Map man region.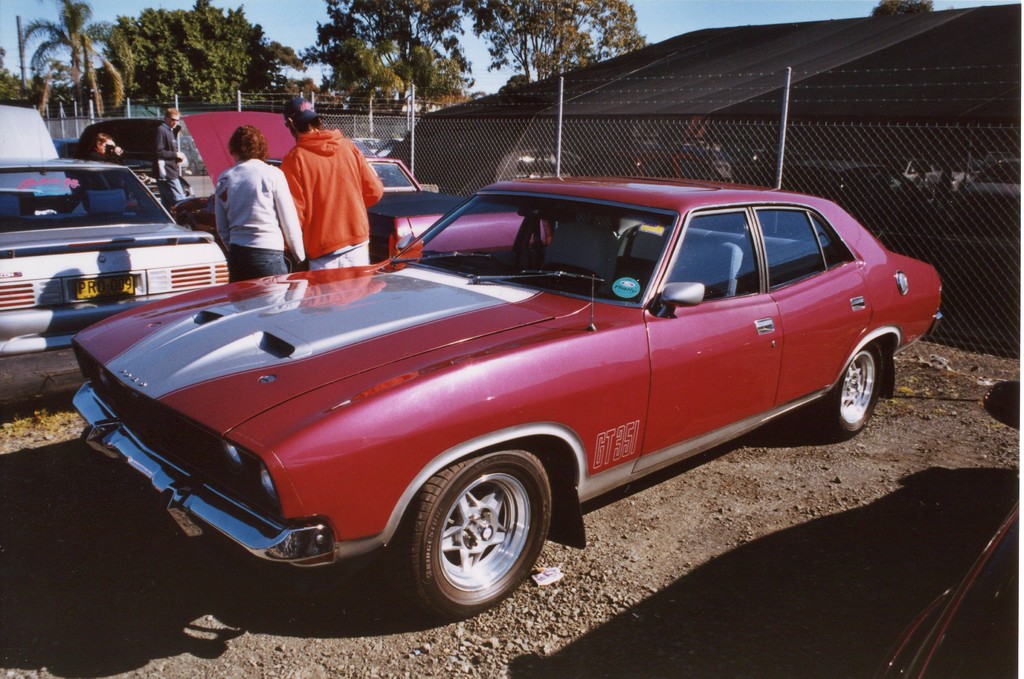
Mapped to (287,102,378,290).
